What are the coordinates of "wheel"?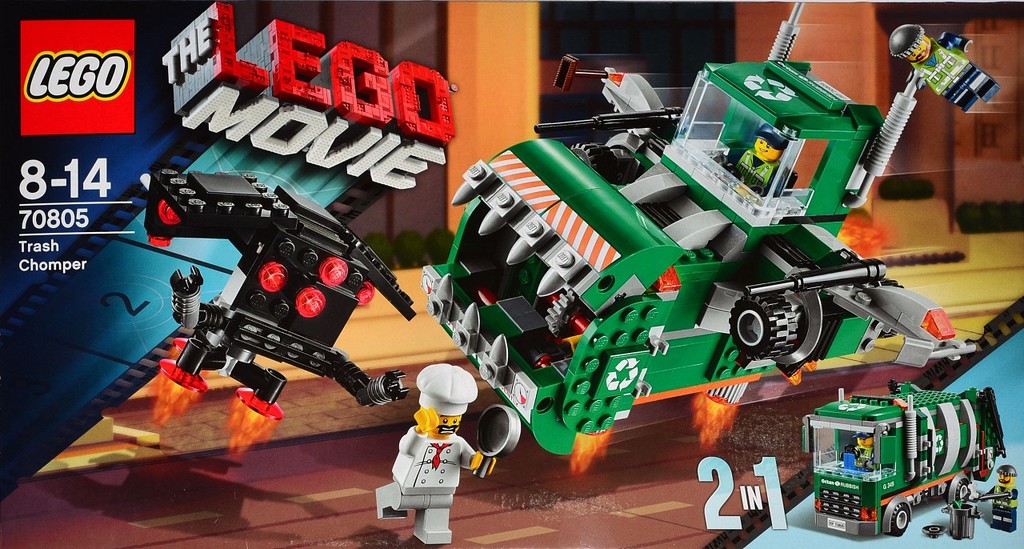
locate(946, 479, 967, 502).
